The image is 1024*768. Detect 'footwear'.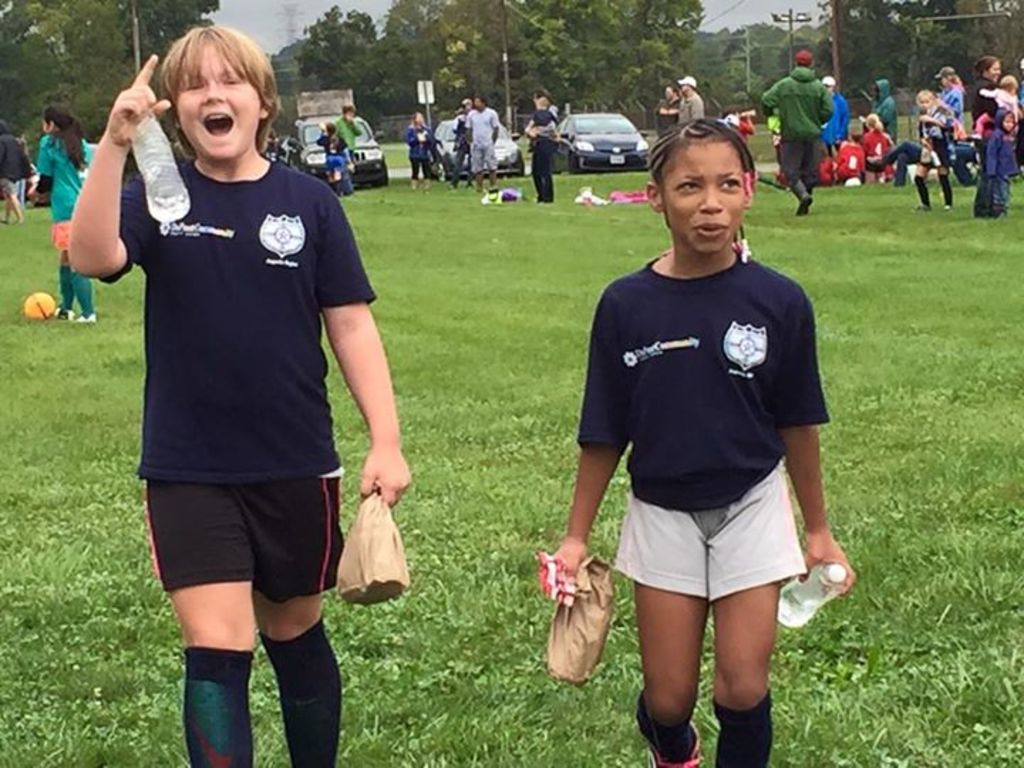
Detection: (946,201,956,208).
